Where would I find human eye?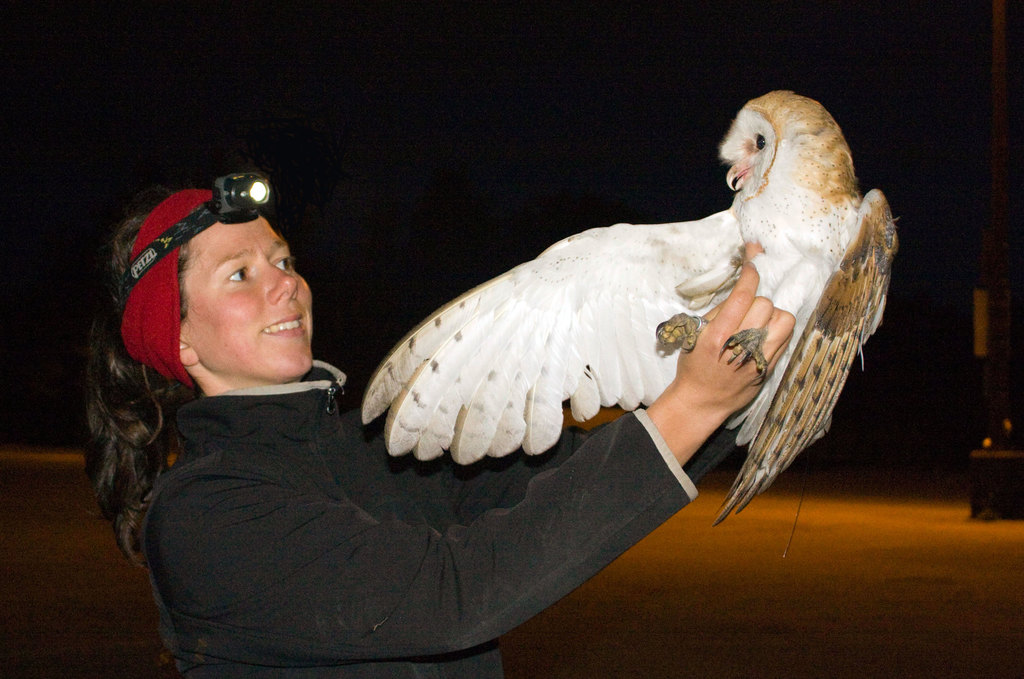
At select_region(271, 254, 292, 272).
